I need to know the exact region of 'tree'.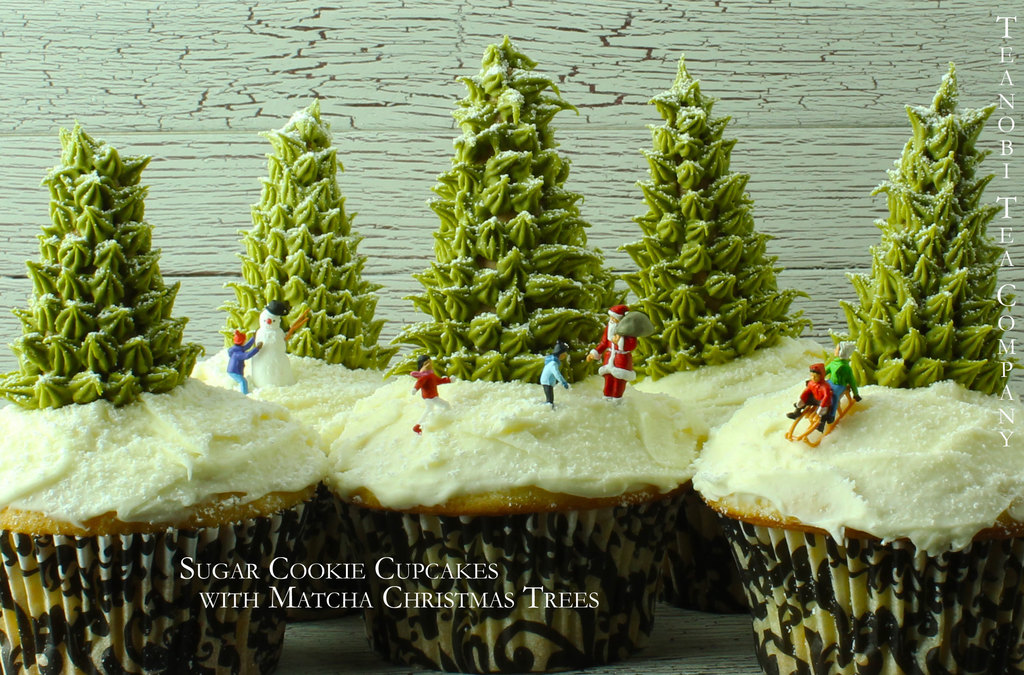
Region: l=214, t=99, r=400, b=375.
